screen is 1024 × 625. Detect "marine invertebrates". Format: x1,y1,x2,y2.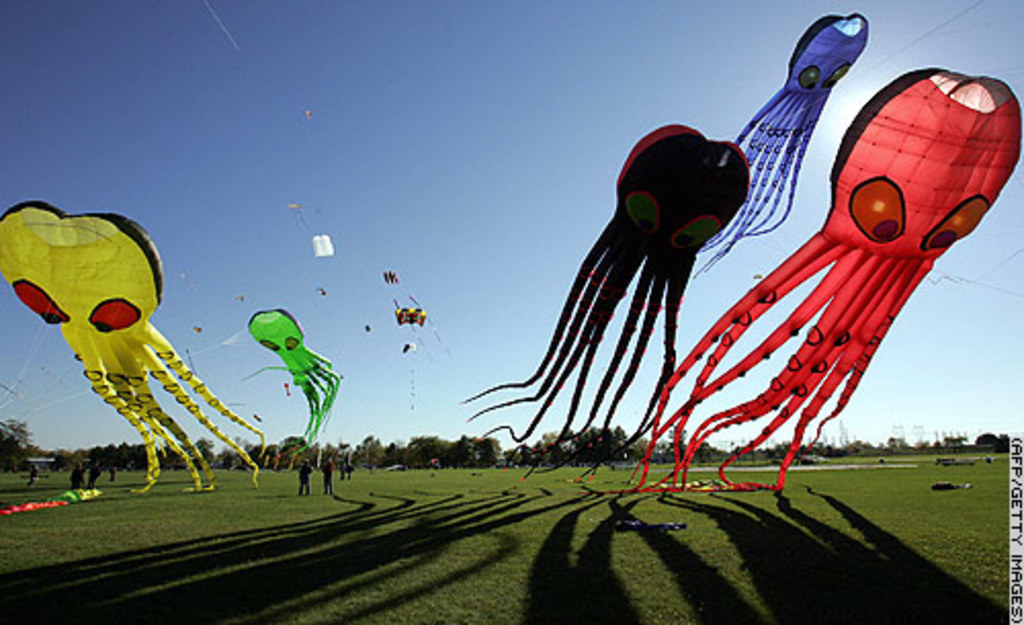
623,51,1022,498.
